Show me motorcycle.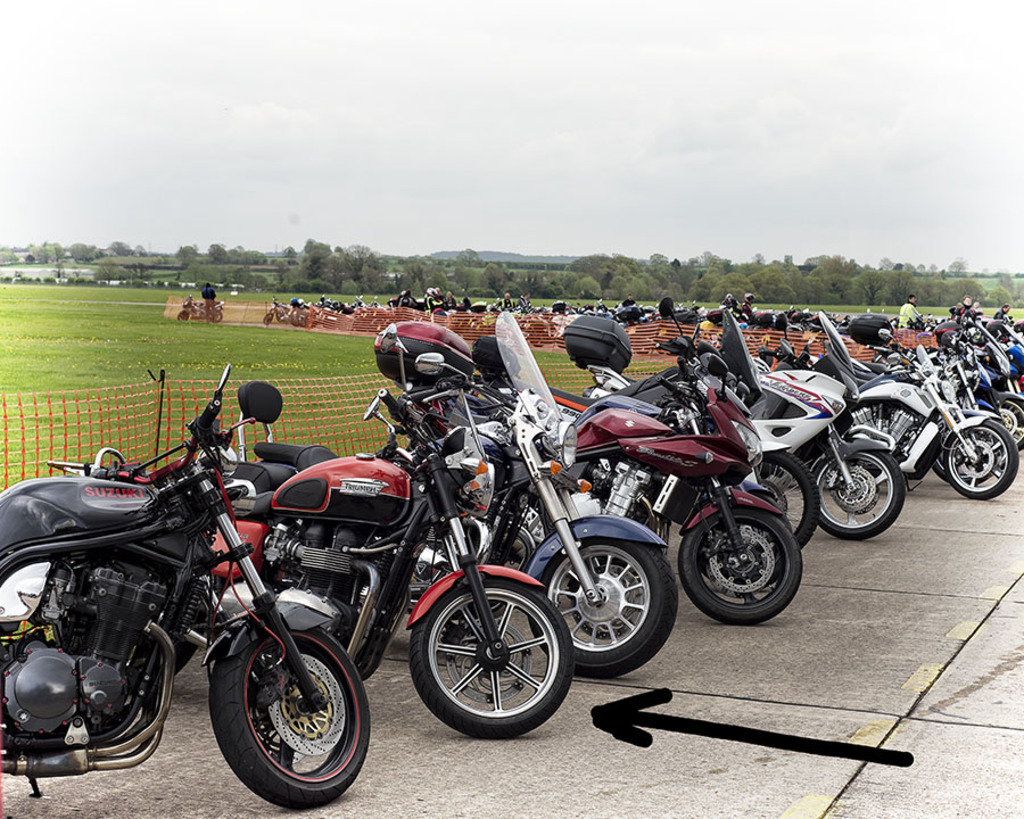
motorcycle is here: select_region(748, 316, 889, 440).
